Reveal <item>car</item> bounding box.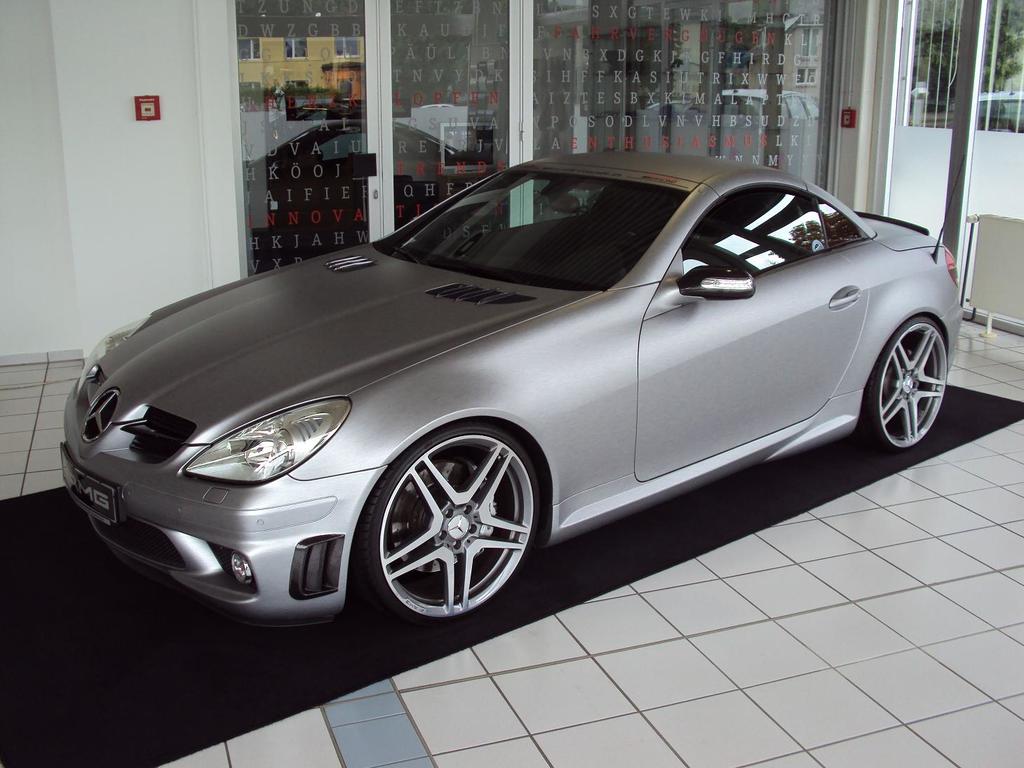
Revealed: <region>248, 114, 498, 229</region>.
